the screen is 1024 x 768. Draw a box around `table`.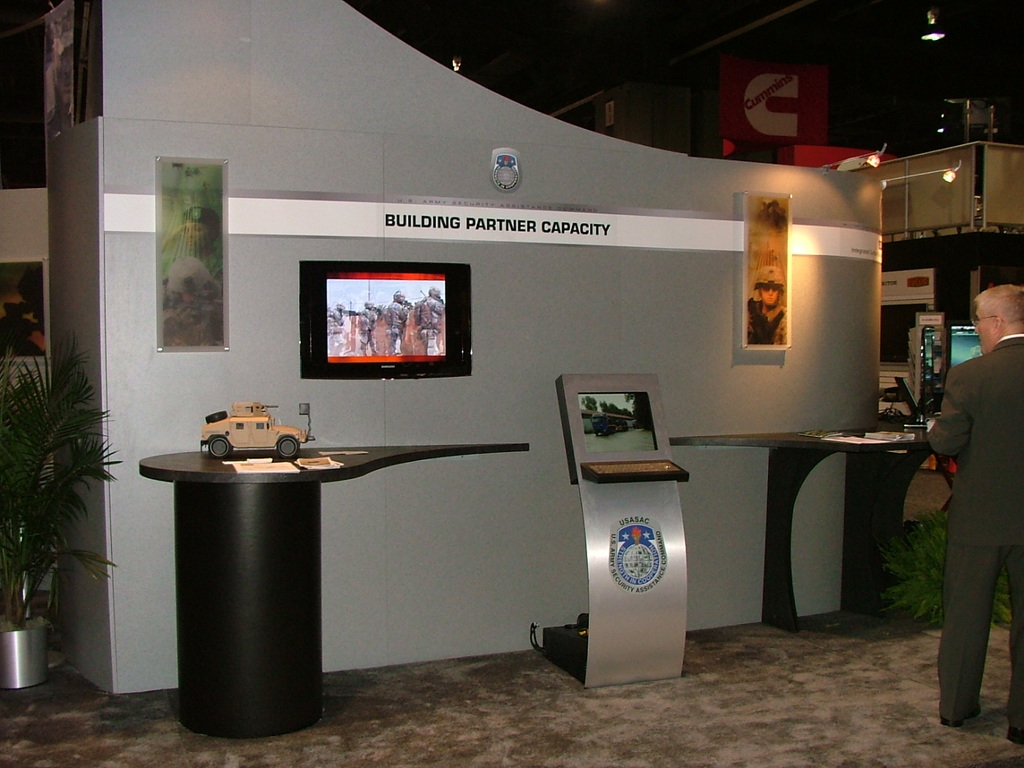
box=[669, 426, 930, 642].
